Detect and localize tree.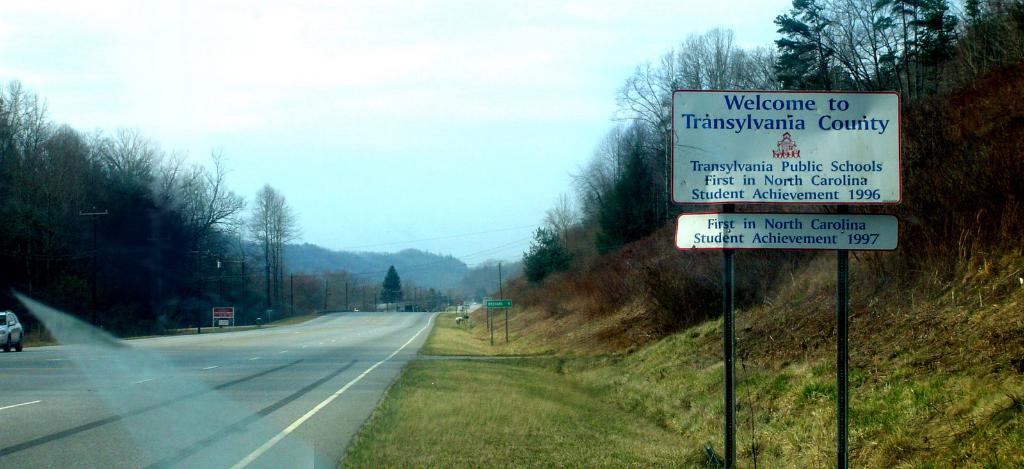
Localized at detection(381, 266, 407, 308).
